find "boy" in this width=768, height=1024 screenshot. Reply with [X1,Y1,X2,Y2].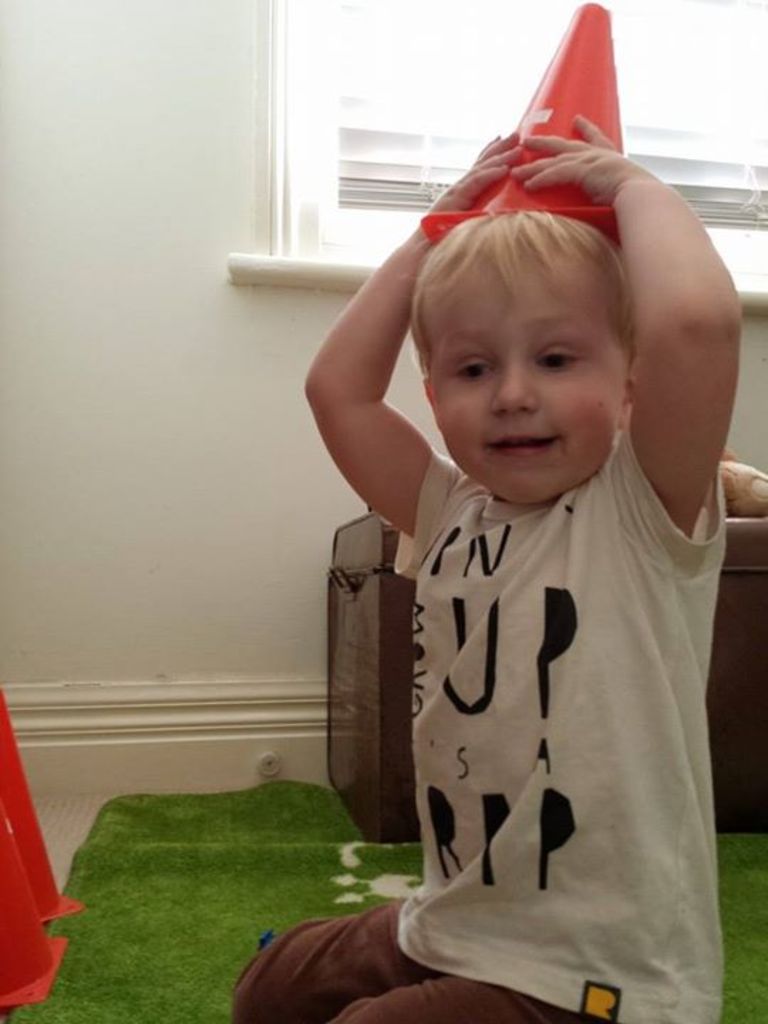
[235,110,752,1023].
